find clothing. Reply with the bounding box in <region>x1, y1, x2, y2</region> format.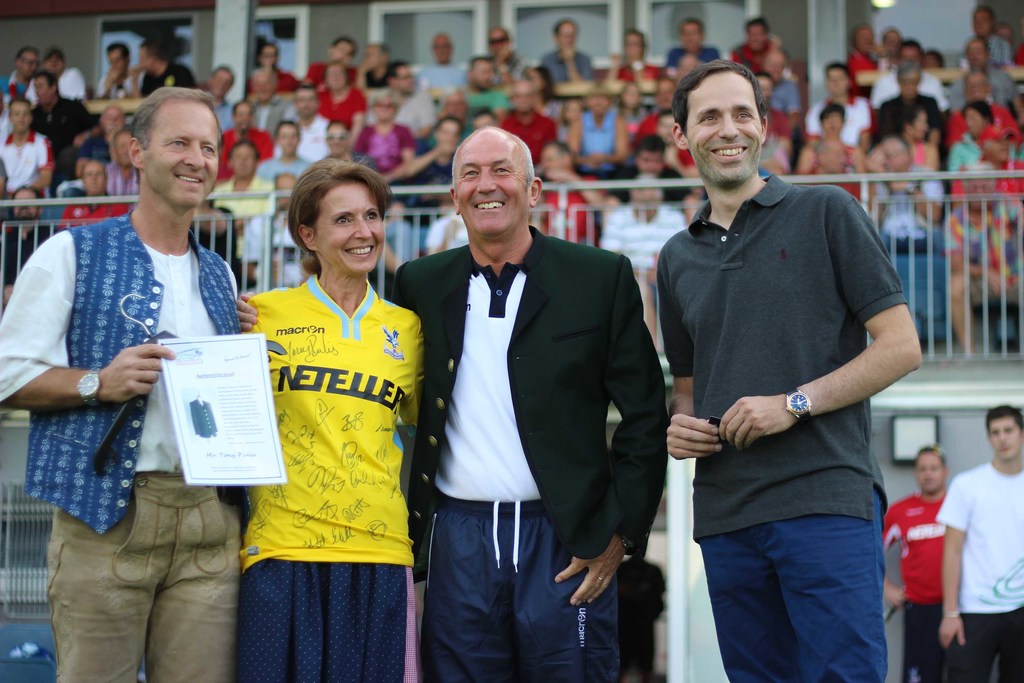
<region>317, 76, 366, 136</region>.
